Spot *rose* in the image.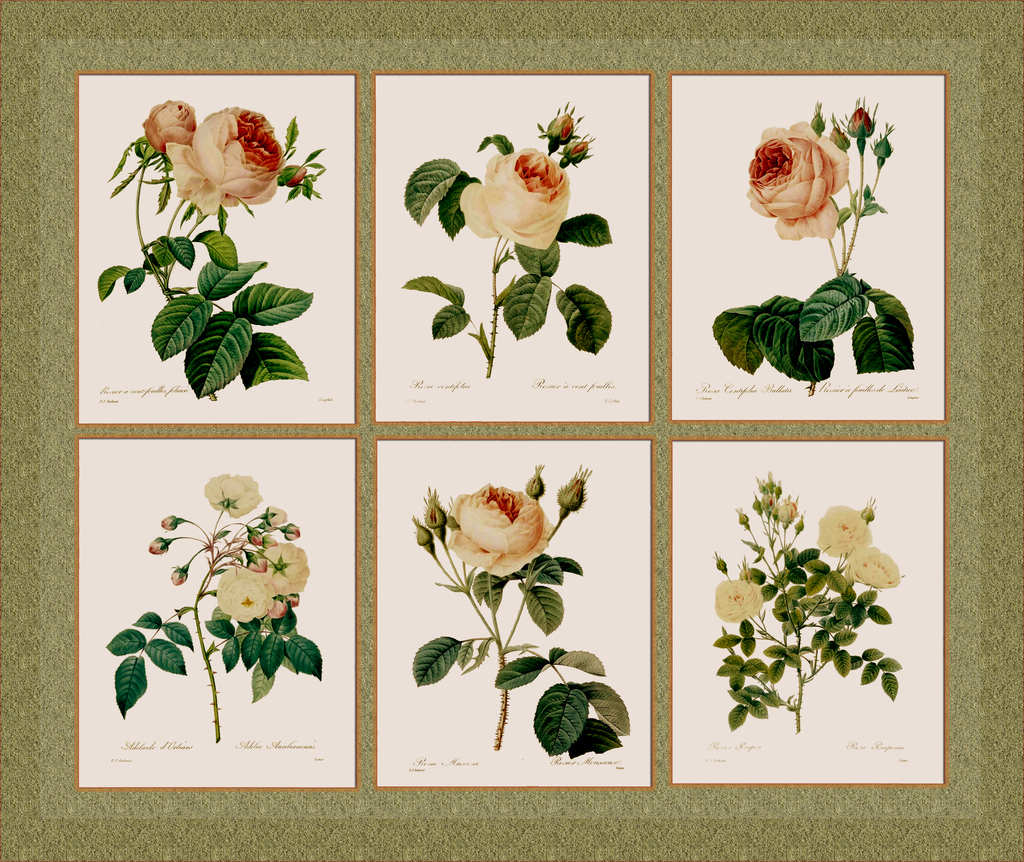
*rose* found at 460, 147, 572, 252.
